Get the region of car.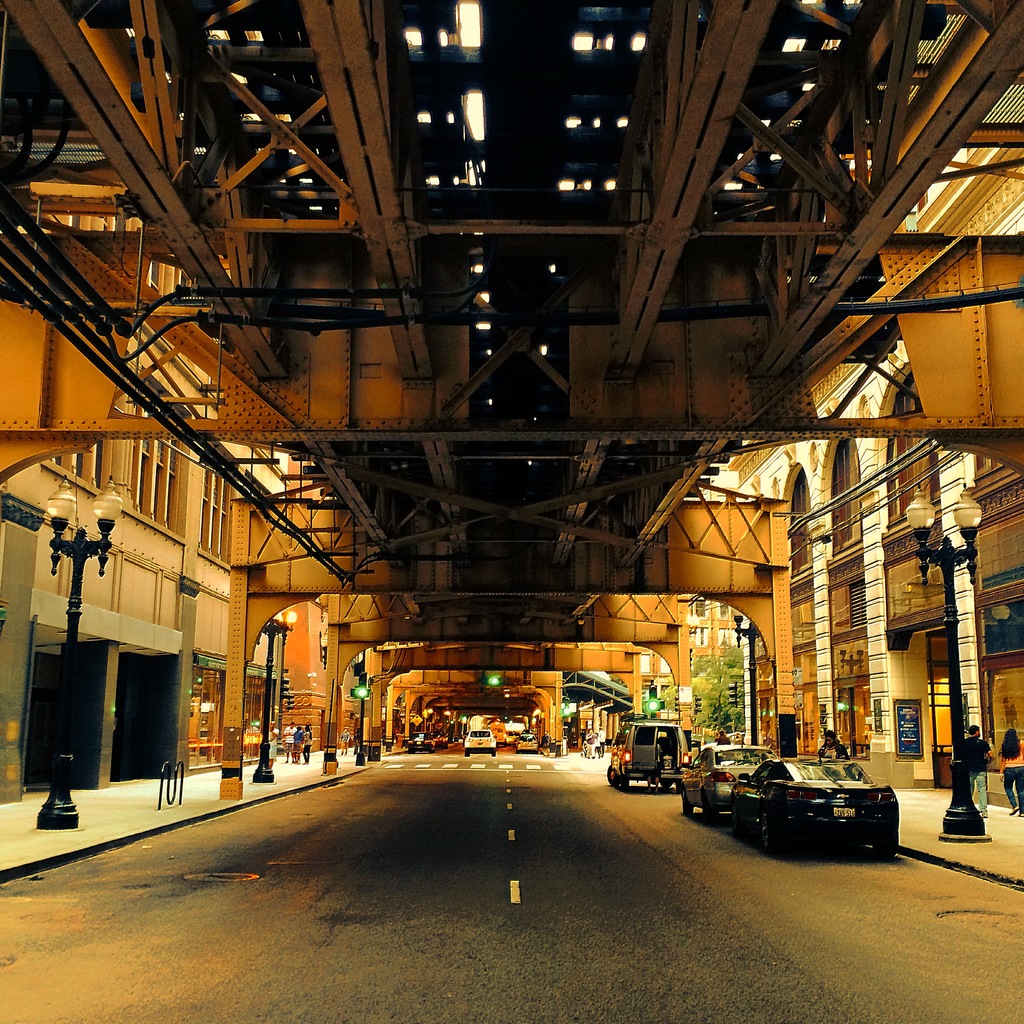
<bbox>461, 727, 493, 753</bbox>.
